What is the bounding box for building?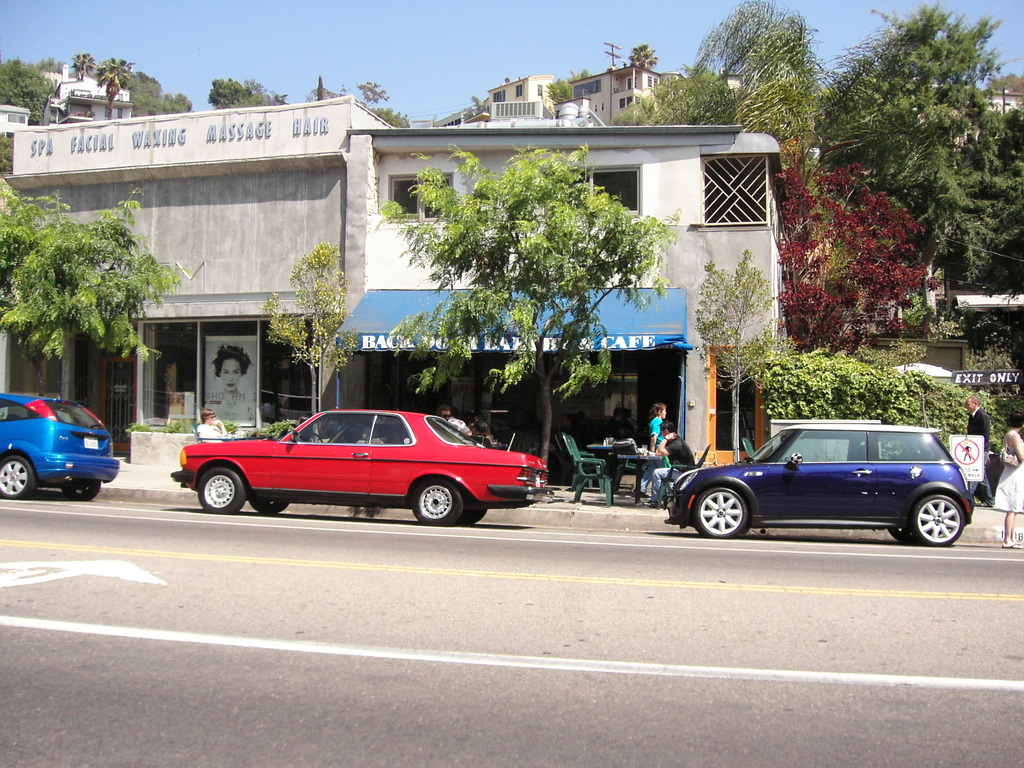
x1=0 y1=93 x2=390 y2=470.
